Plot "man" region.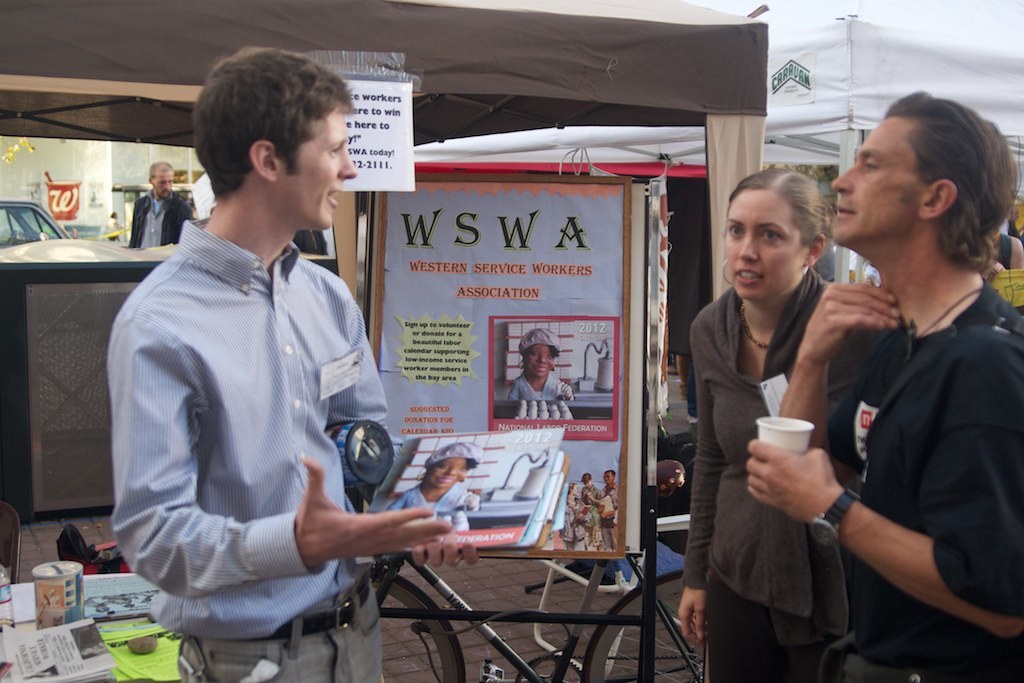
Plotted at 127,154,193,248.
